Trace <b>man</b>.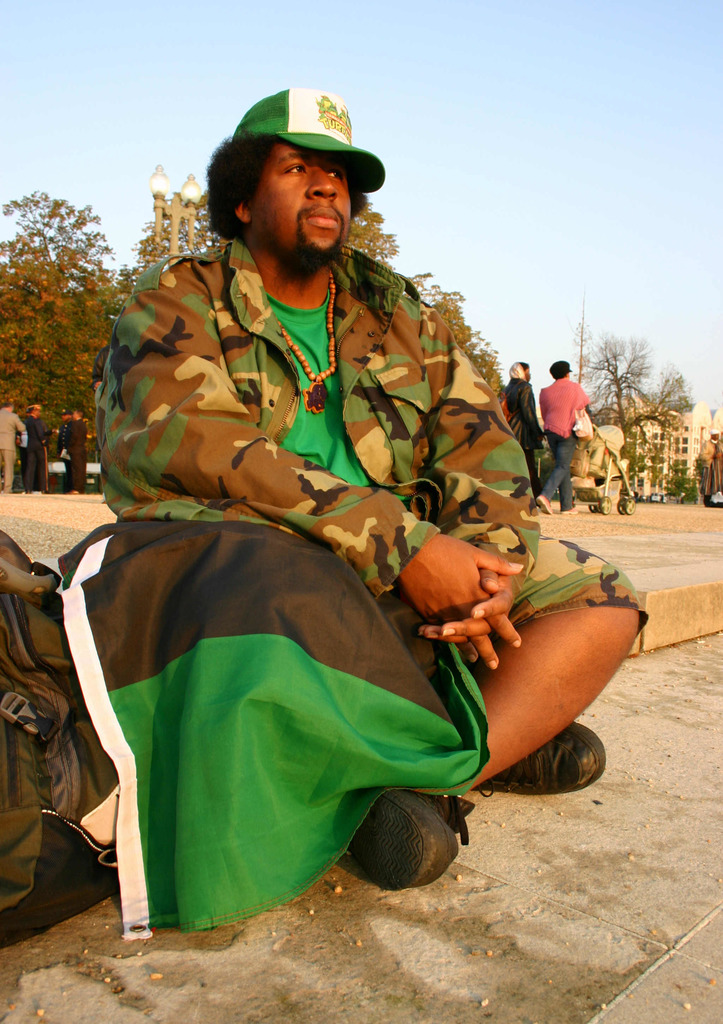
Traced to x1=69 y1=175 x2=583 y2=868.
